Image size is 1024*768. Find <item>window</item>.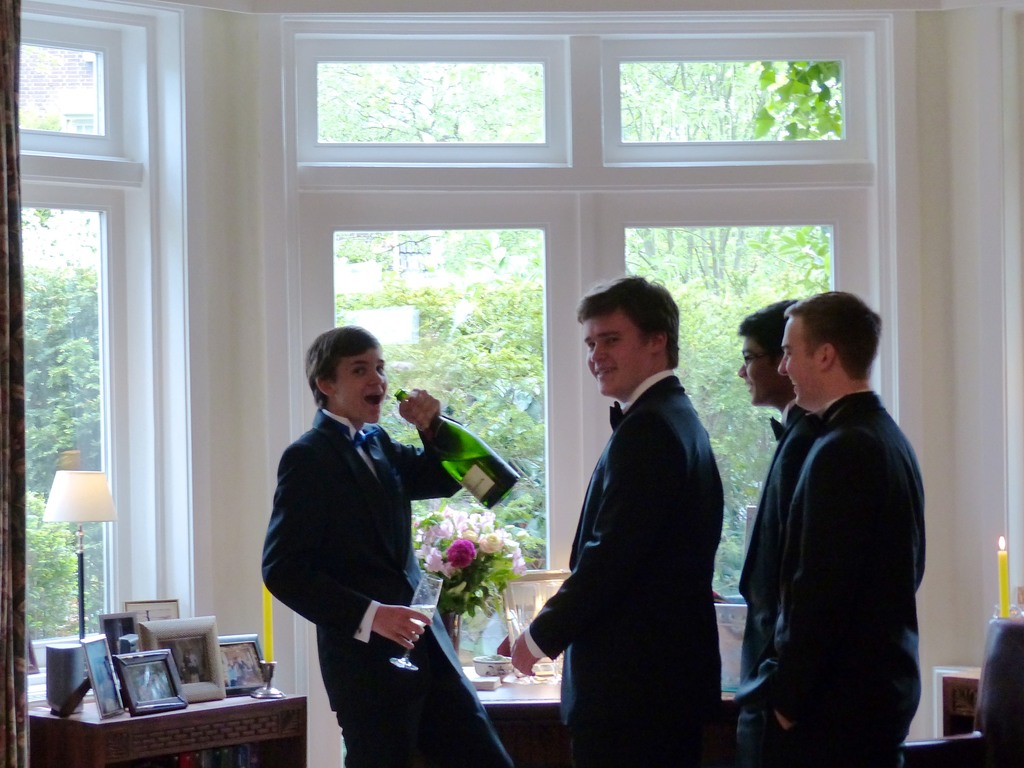
x1=300 y1=205 x2=578 y2=669.
